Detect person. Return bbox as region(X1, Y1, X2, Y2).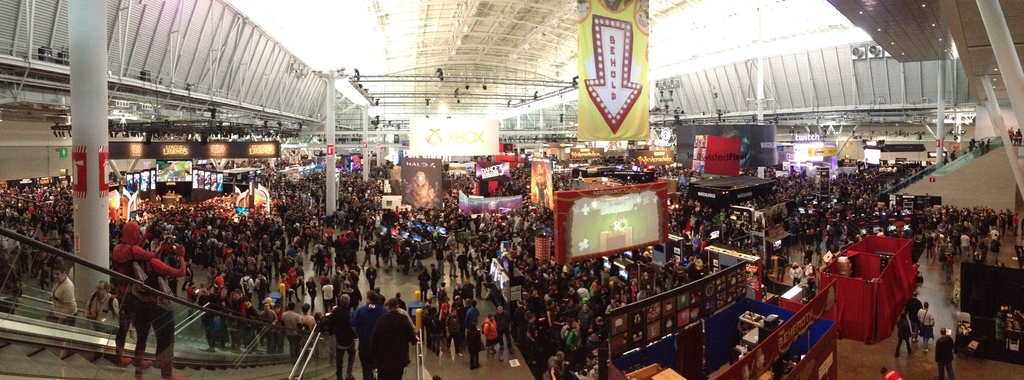
region(605, 296, 623, 315).
